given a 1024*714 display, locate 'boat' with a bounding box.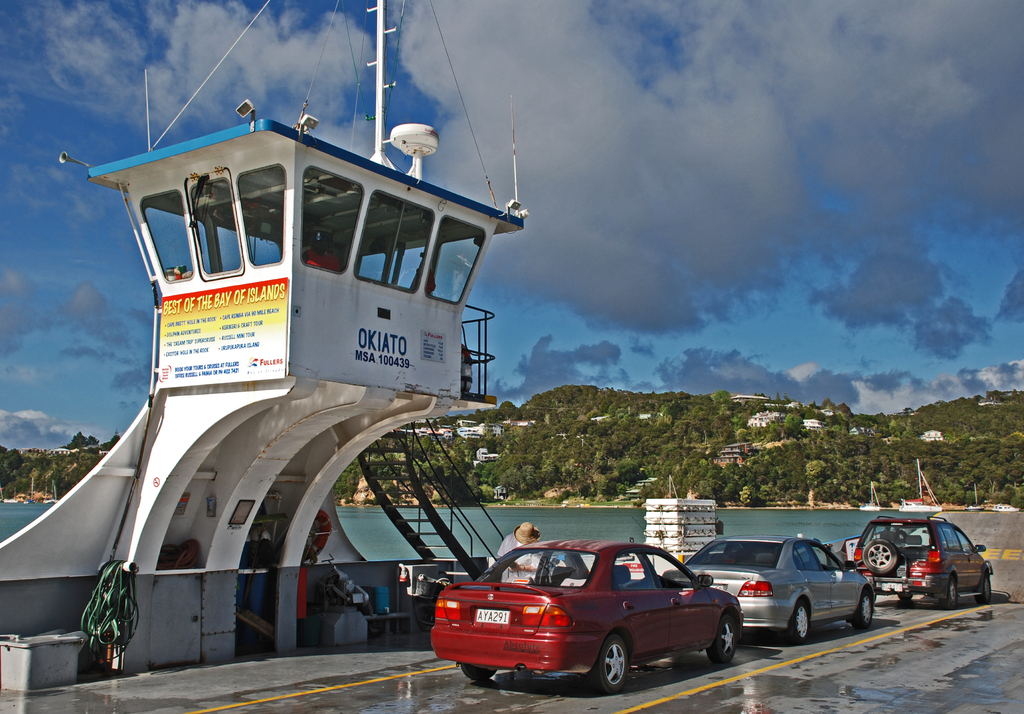
Located: {"x1": 899, "y1": 458, "x2": 943, "y2": 515}.
